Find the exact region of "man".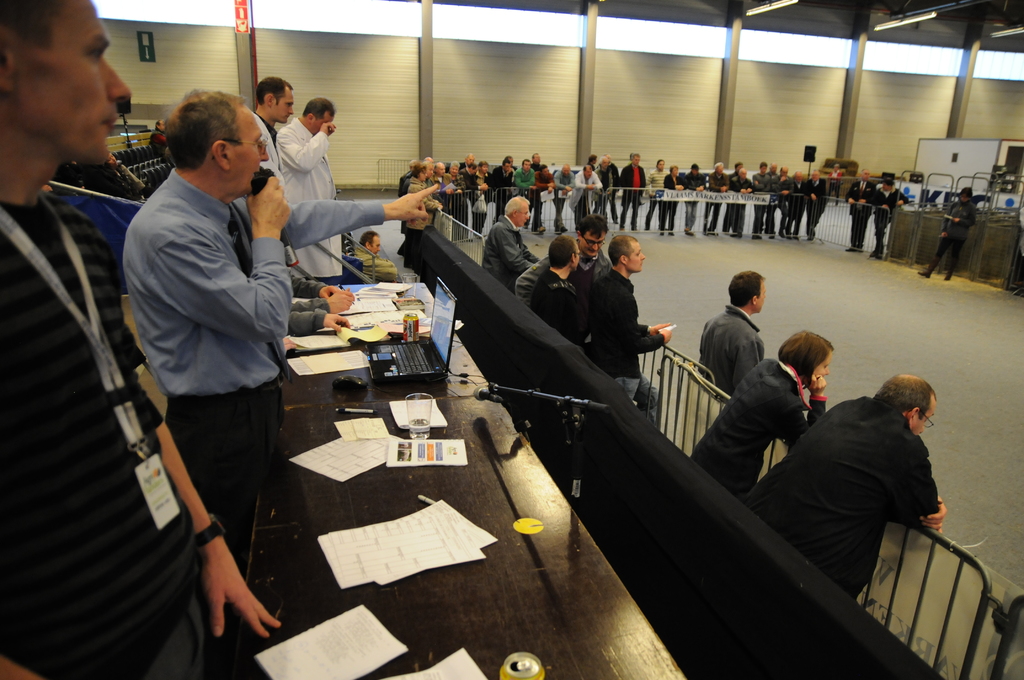
Exact region: pyautogui.locateOnScreen(282, 101, 369, 305).
